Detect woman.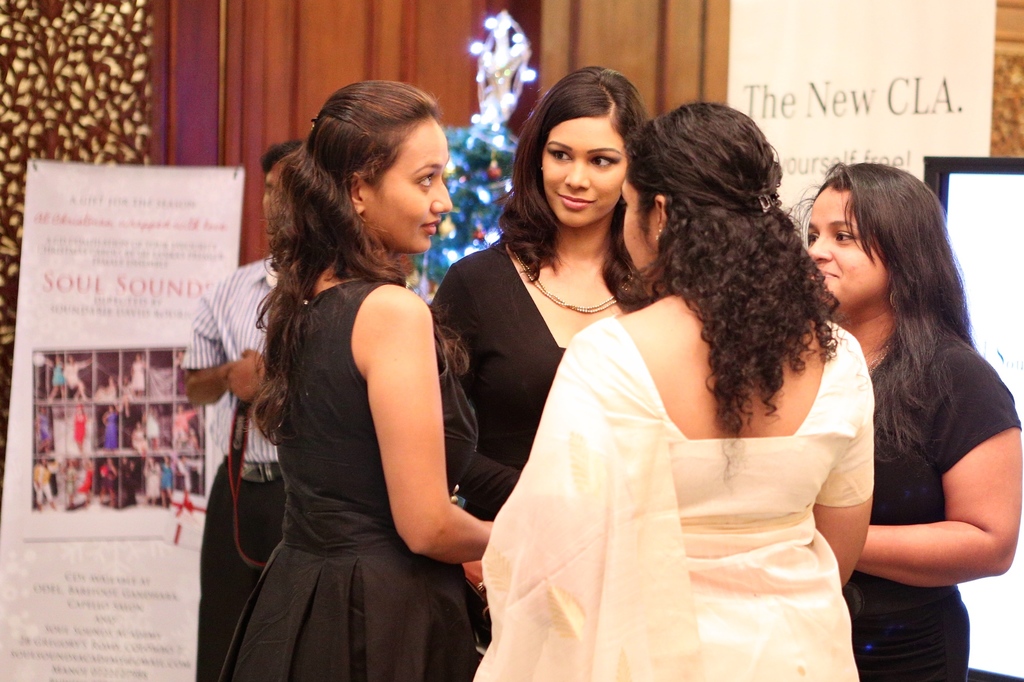
Detected at 120/346/145/396.
